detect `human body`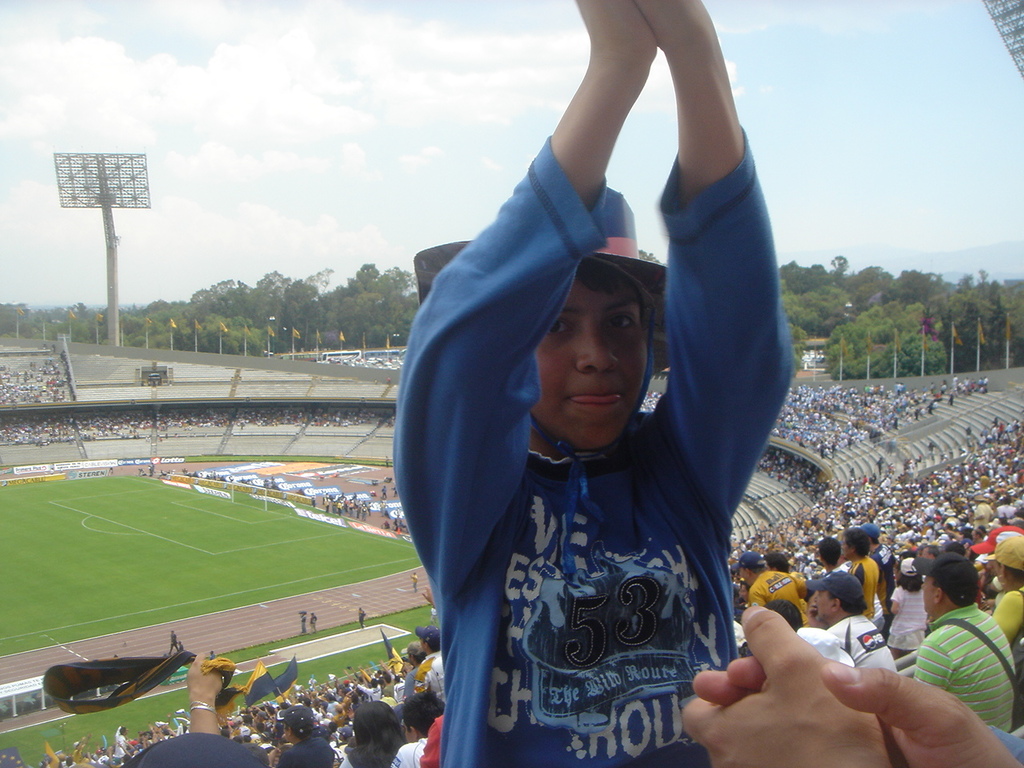
x1=311 y1=618 x2=323 y2=634
